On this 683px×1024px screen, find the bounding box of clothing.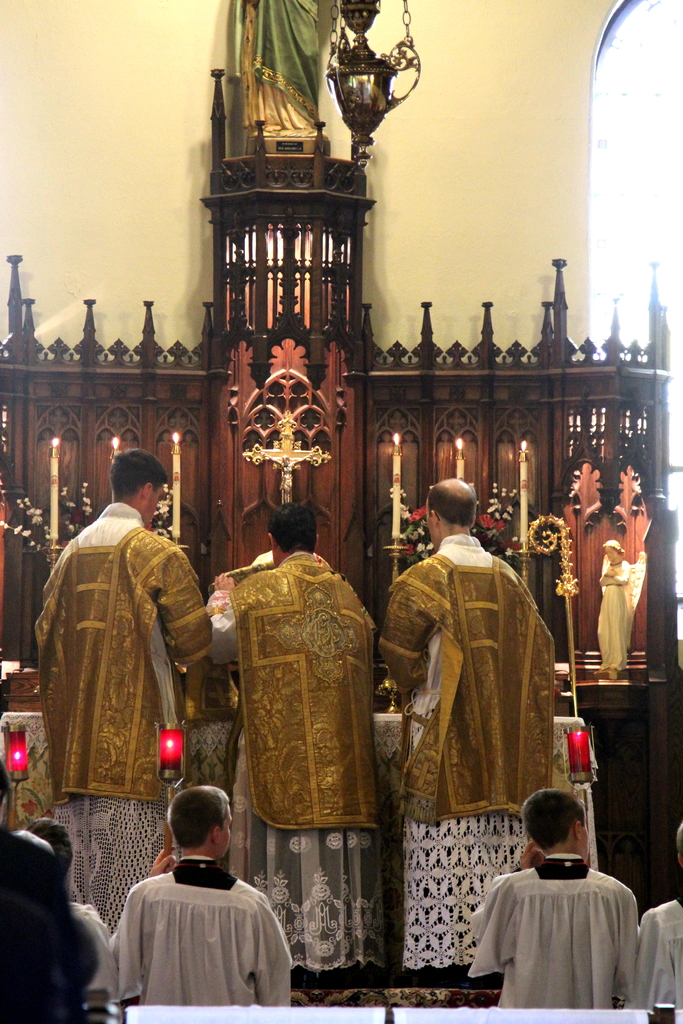
Bounding box: 69, 903, 108, 1003.
